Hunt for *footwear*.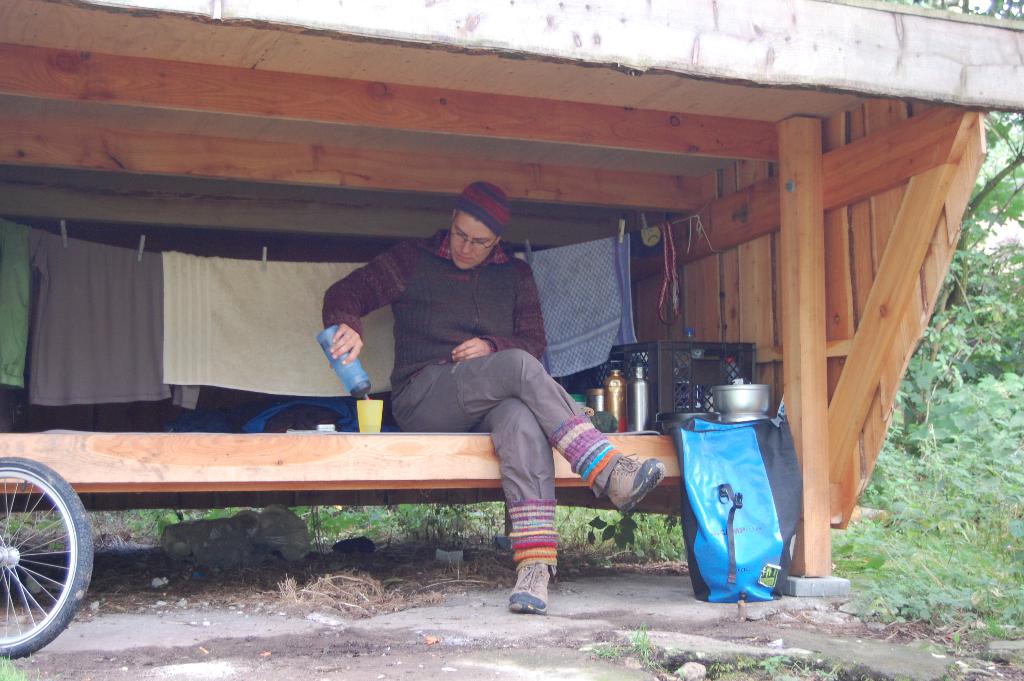
Hunted down at 603/451/665/514.
